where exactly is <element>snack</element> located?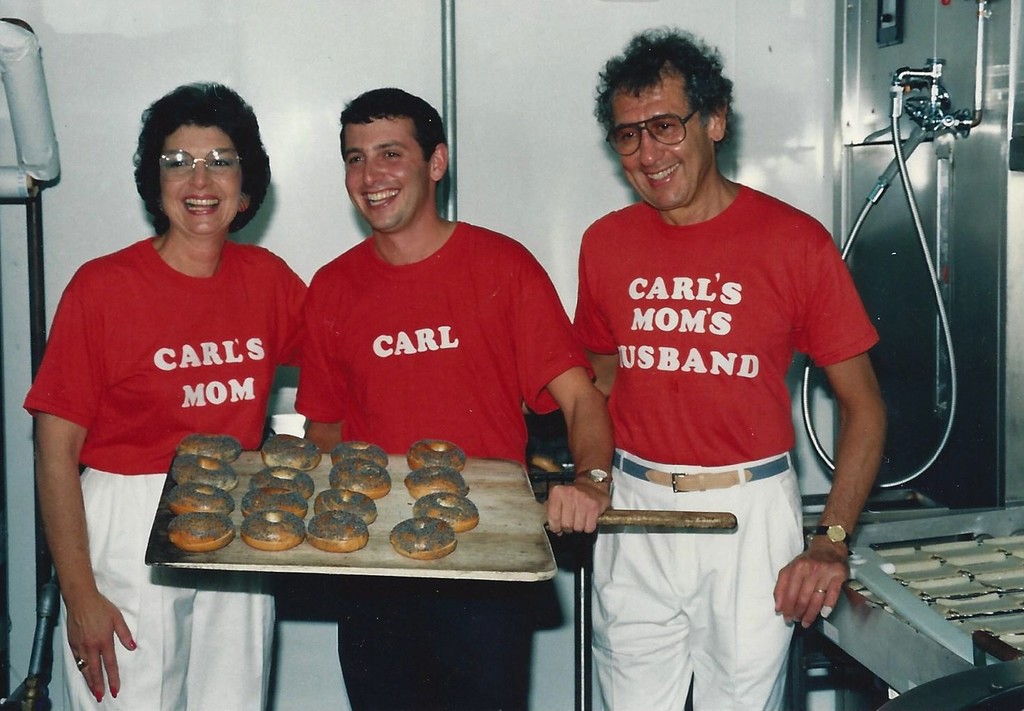
Its bounding box is [315,487,379,528].
